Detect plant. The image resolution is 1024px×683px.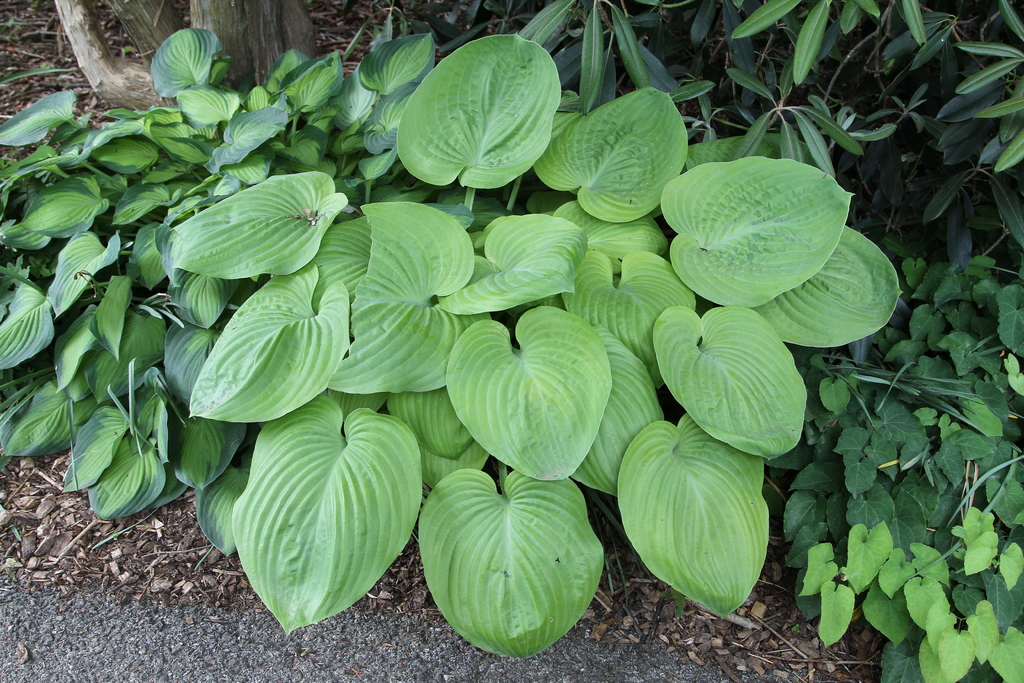
(462, 0, 1022, 239).
